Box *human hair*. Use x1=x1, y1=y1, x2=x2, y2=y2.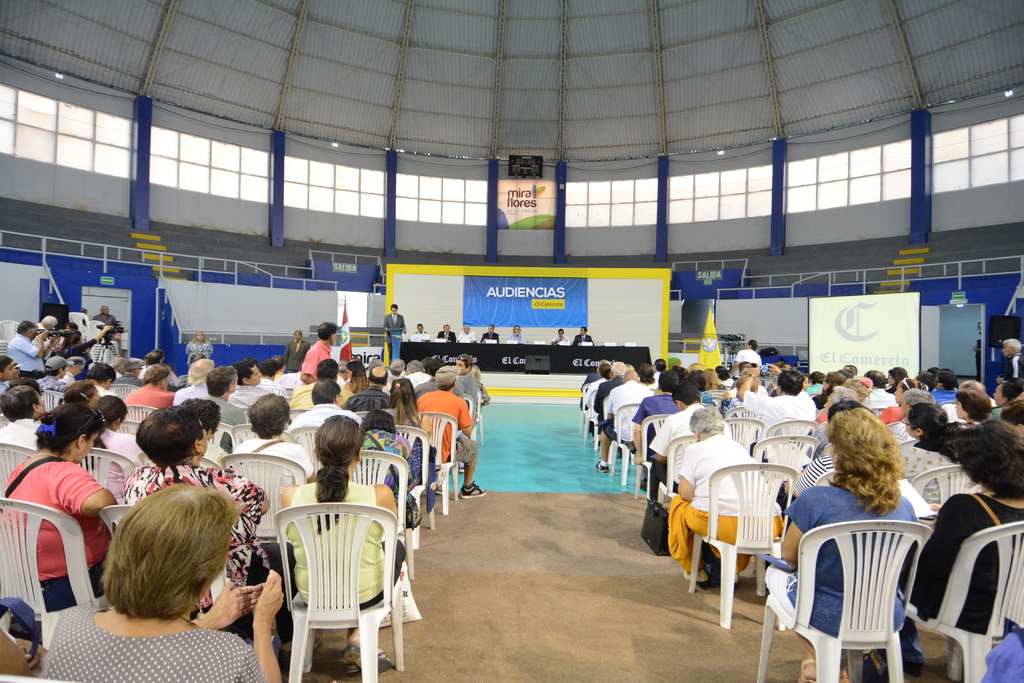
x1=899, y1=379, x2=930, y2=391.
